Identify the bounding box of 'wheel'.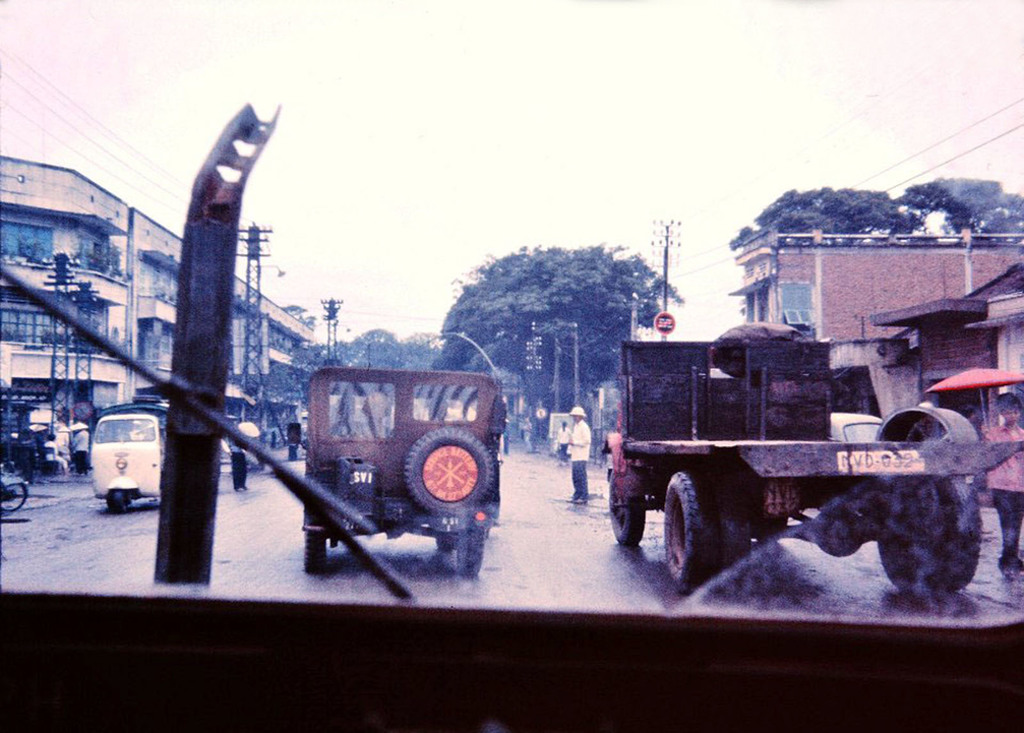
(left=301, top=533, right=328, bottom=579).
